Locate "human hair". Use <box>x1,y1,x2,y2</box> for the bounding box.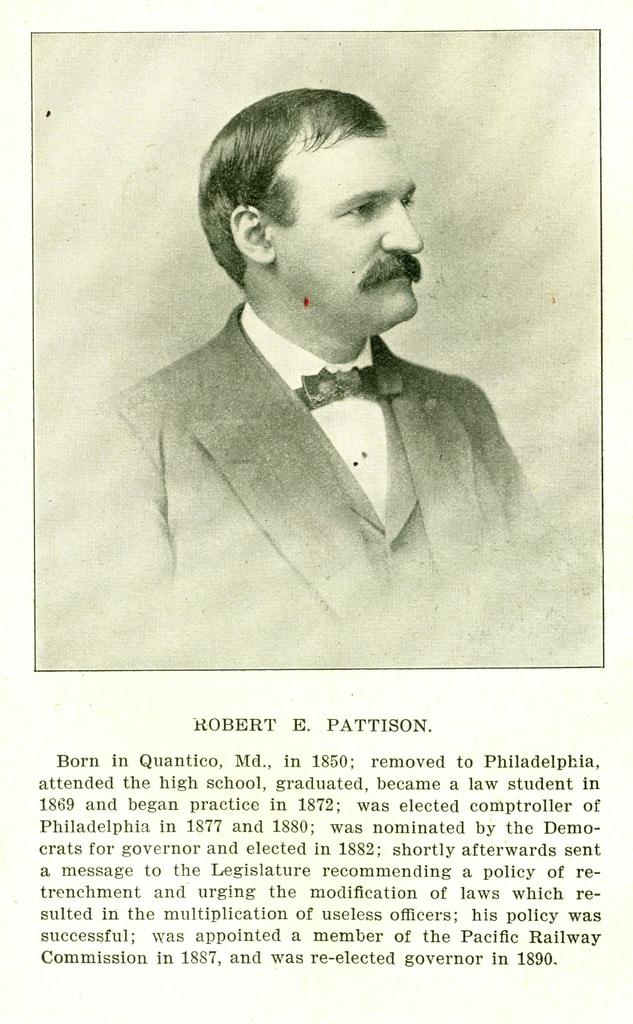
<box>198,77,426,311</box>.
